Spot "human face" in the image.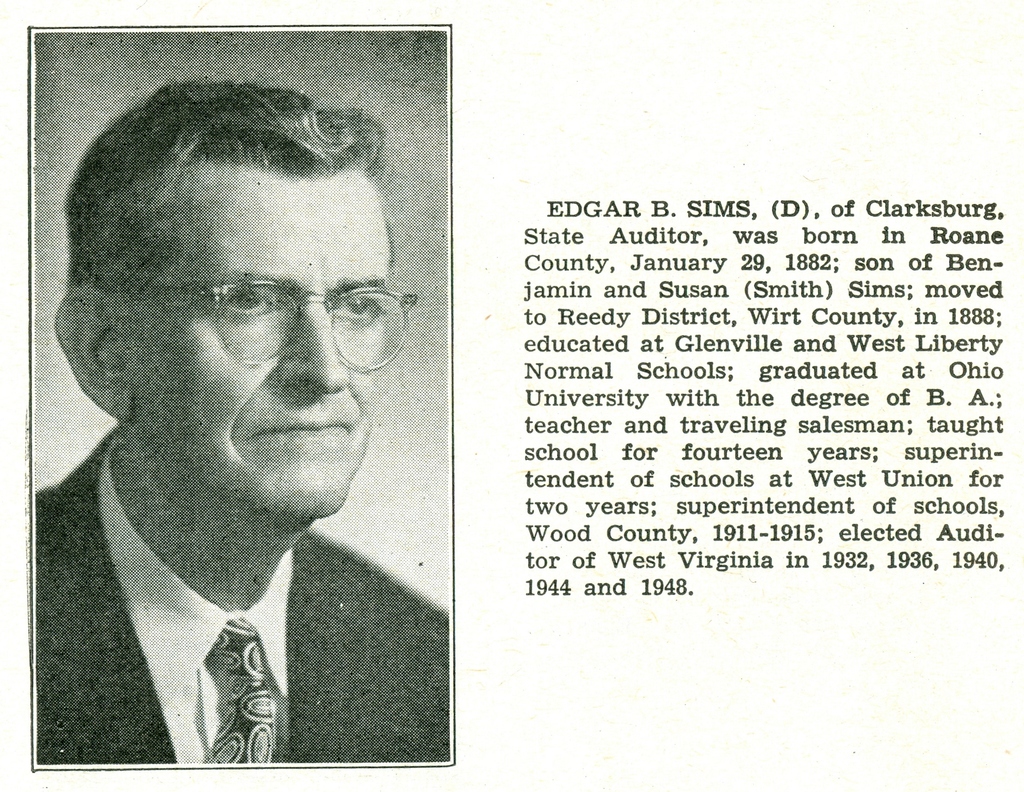
"human face" found at [left=131, top=180, right=397, bottom=521].
